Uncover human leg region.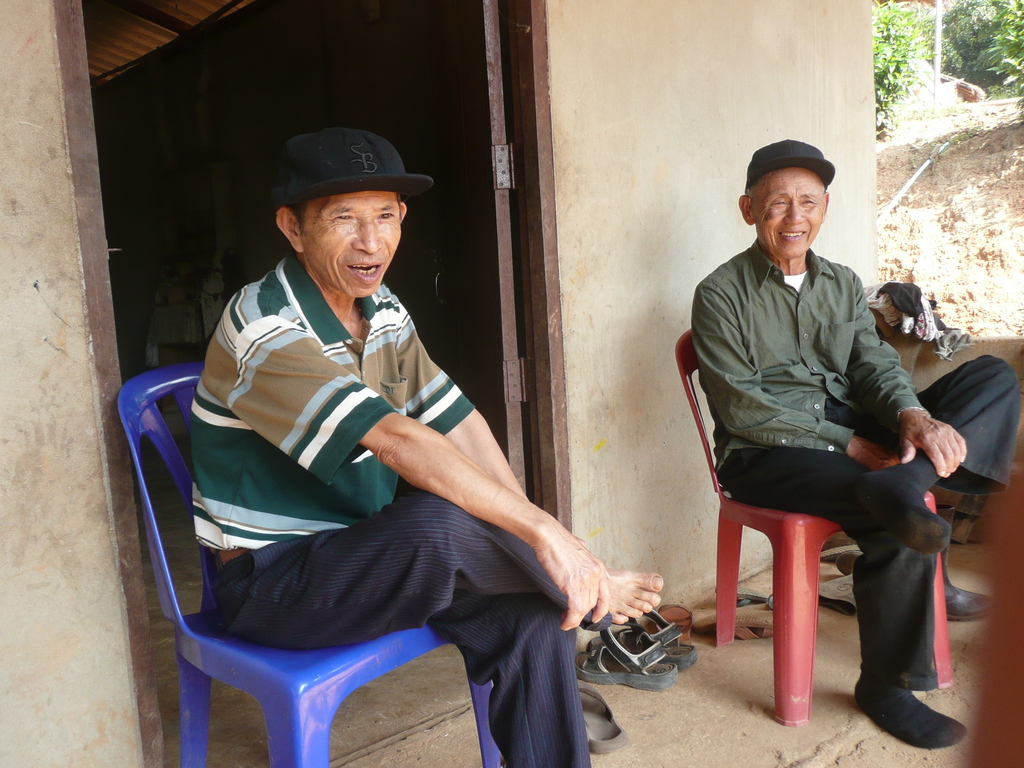
Uncovered: <box>721,348,1021,544</box>.
